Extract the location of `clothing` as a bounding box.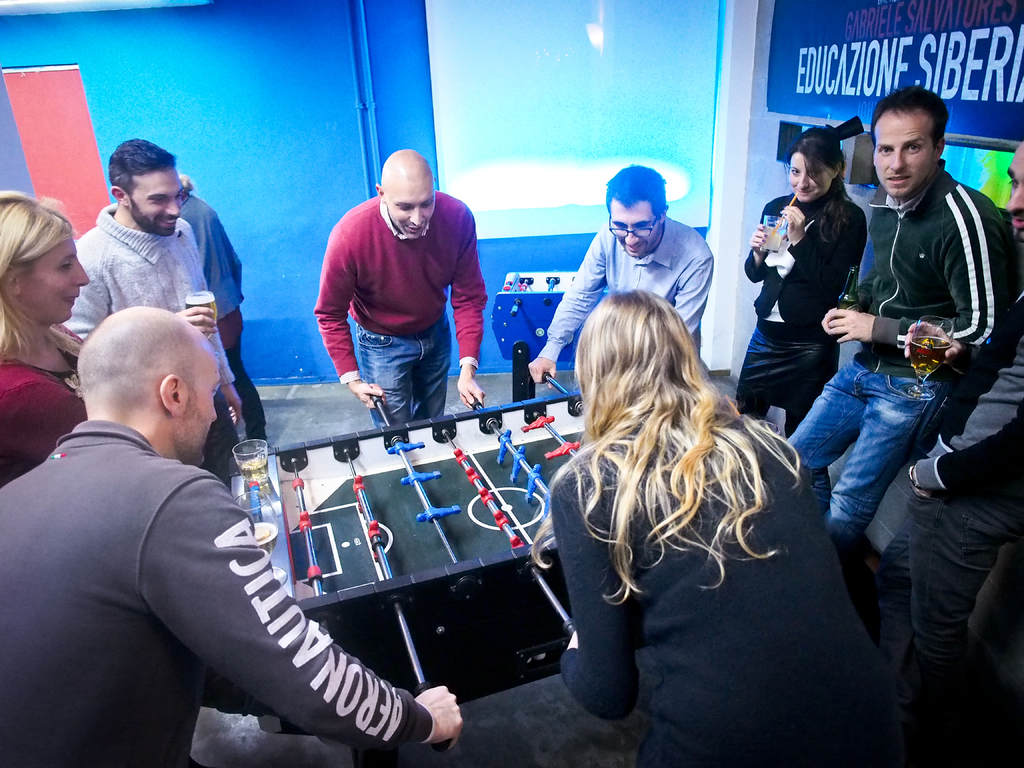
Rect(561, 428, 884, 767).
